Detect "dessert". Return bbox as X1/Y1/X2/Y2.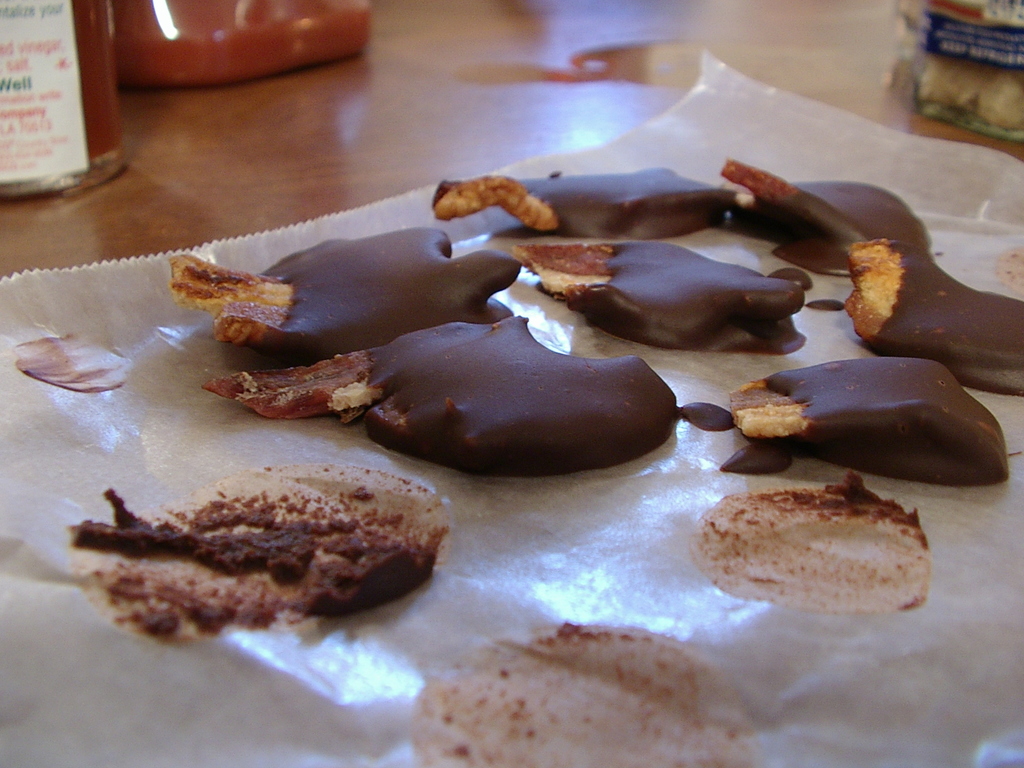
726/353/1009/486.
